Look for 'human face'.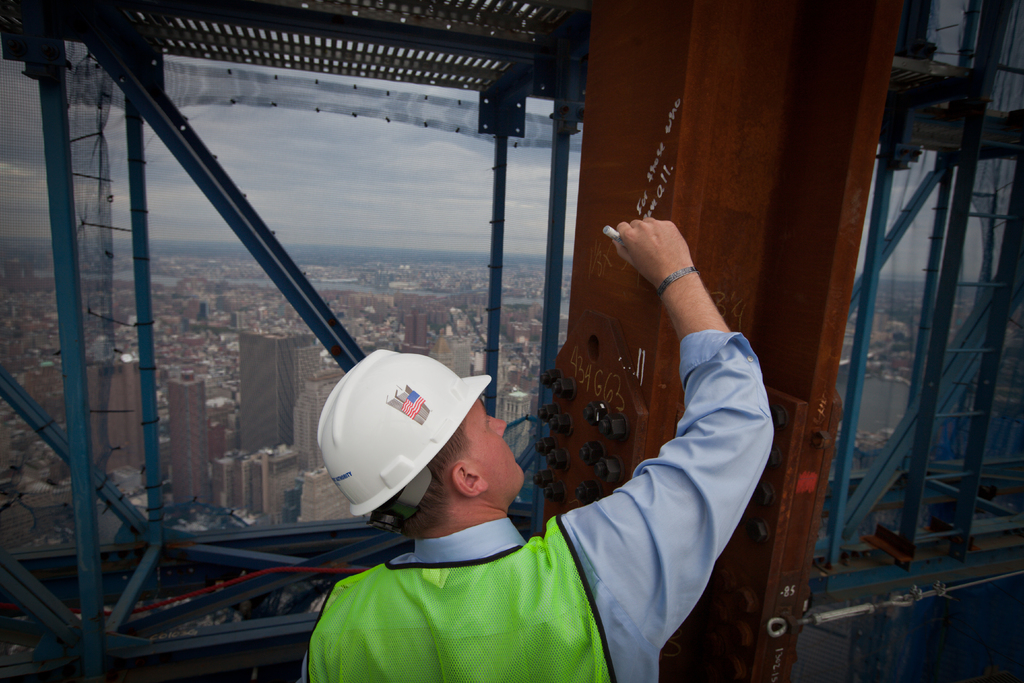
Found: [x1=463, y1=402, x2=524, y2=502].
